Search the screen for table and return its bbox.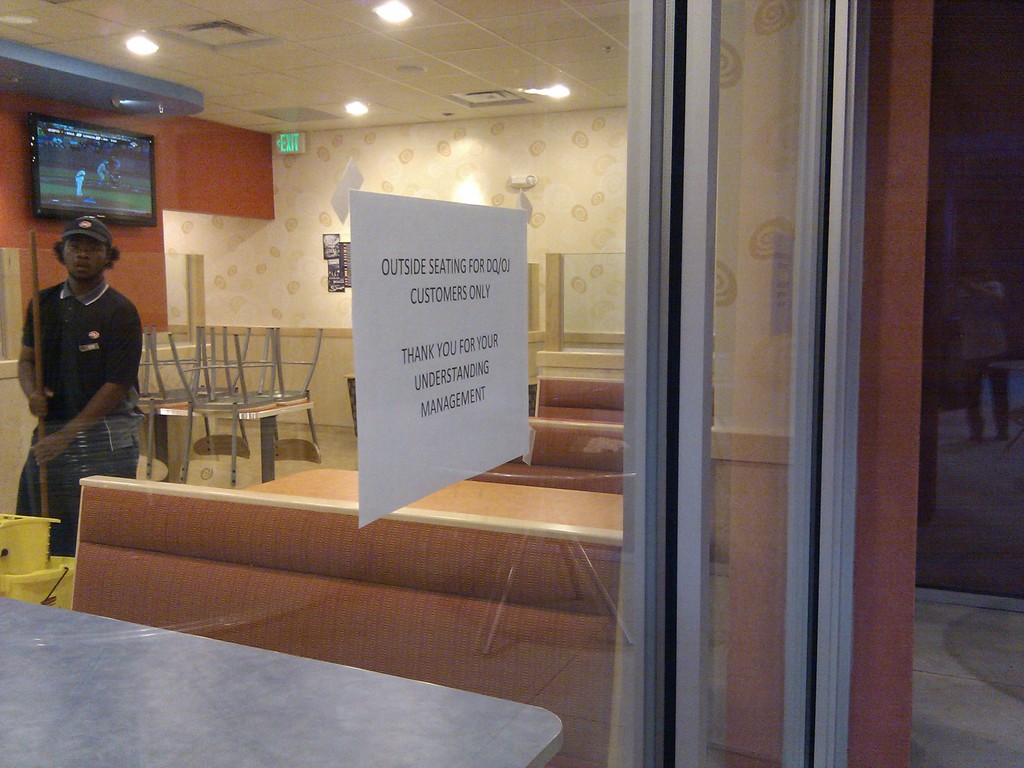
Found: (x1=0, y1=592, x2=568, y2=767).
